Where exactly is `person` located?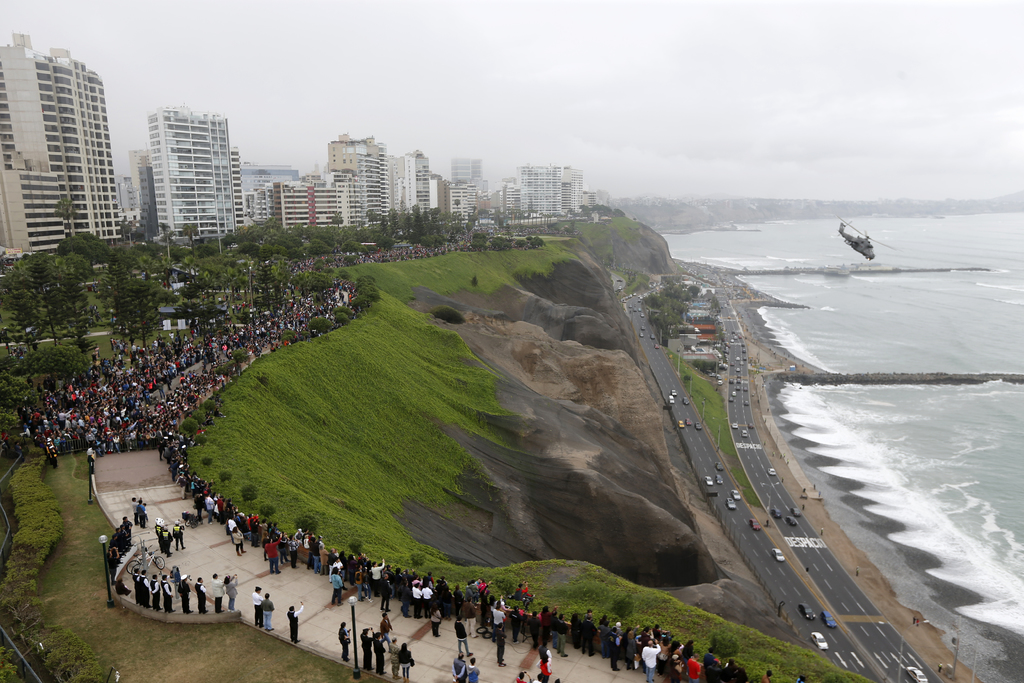
Its bounding box is [left=169, top=516, right=186, bottom=549].
